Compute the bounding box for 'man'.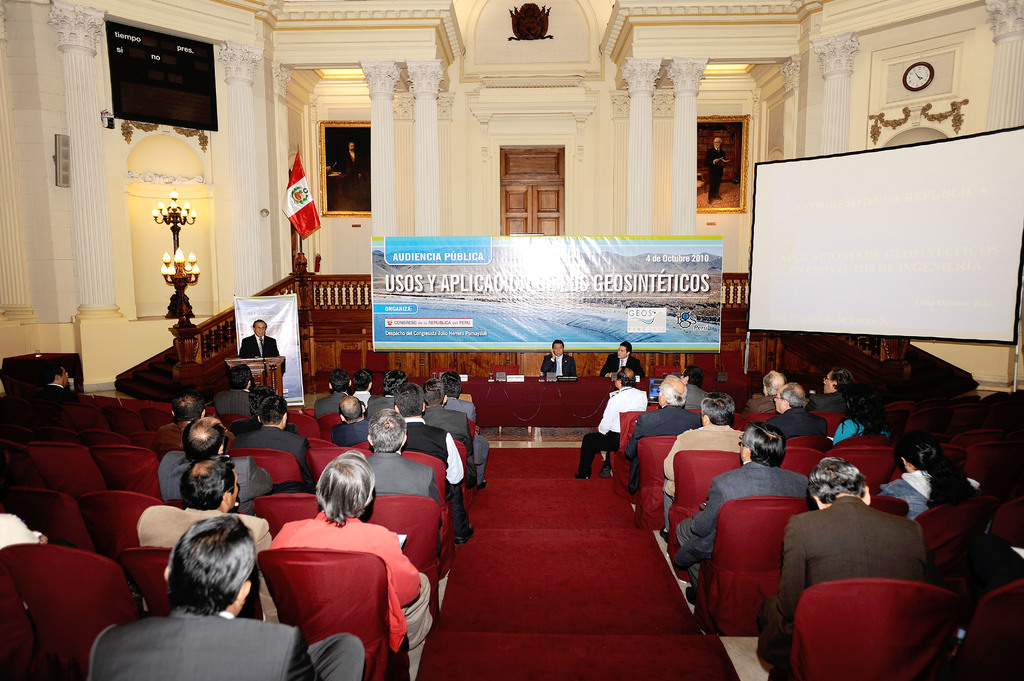
94/513/363/680.
